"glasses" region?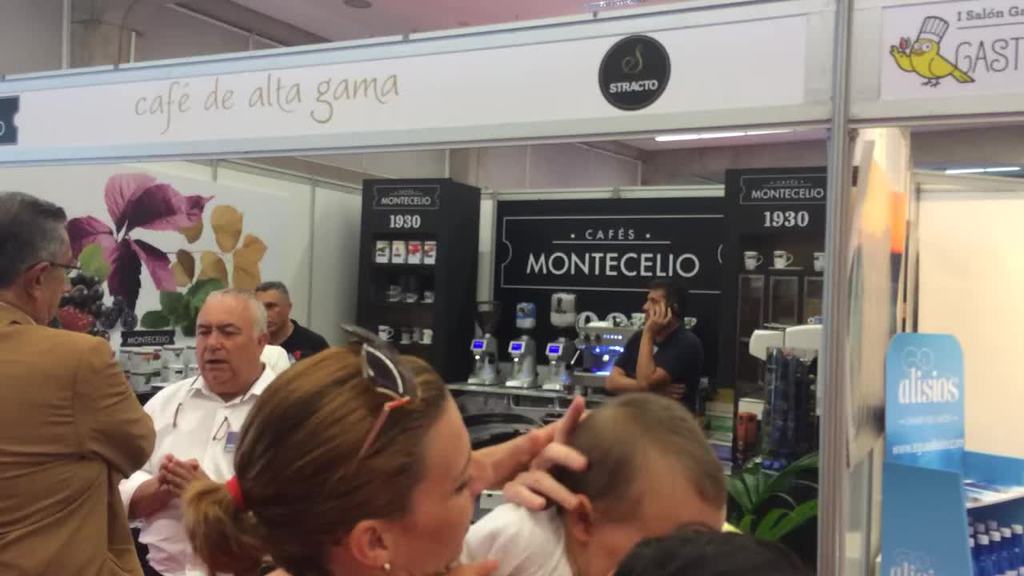
[26, 256, 86, 277]
